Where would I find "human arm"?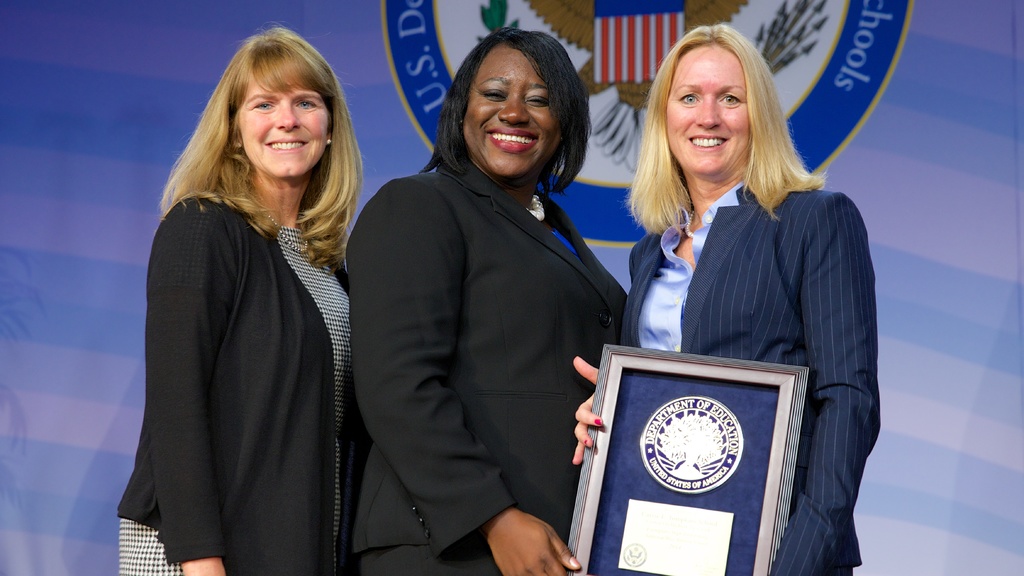
At (570, 350, 606, 462).
